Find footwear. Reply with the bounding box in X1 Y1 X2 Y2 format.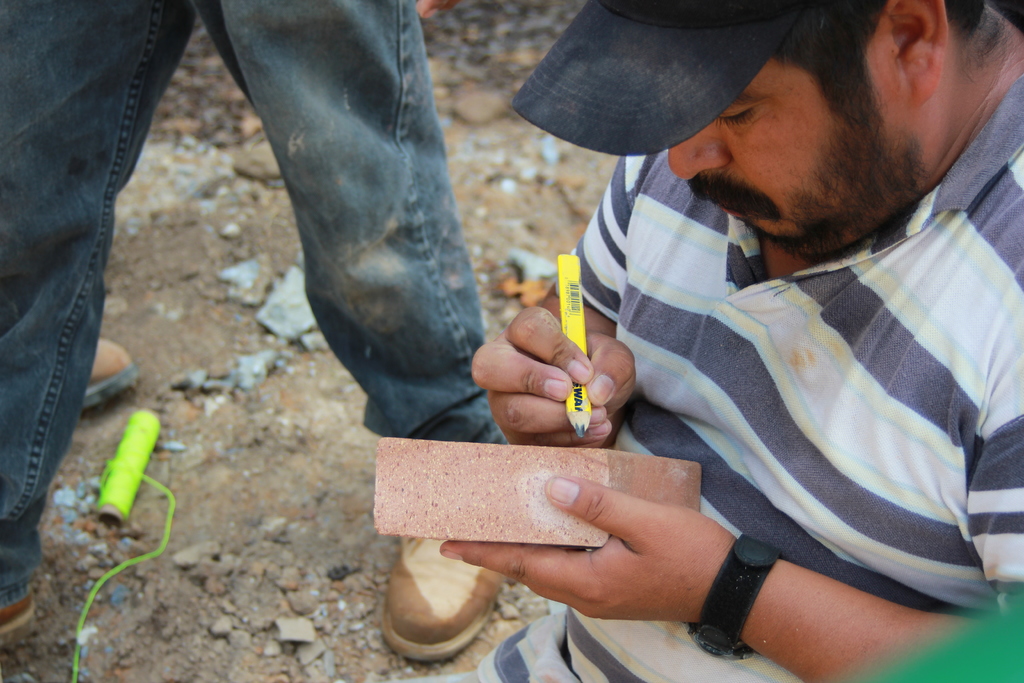
373 536 515 667.
